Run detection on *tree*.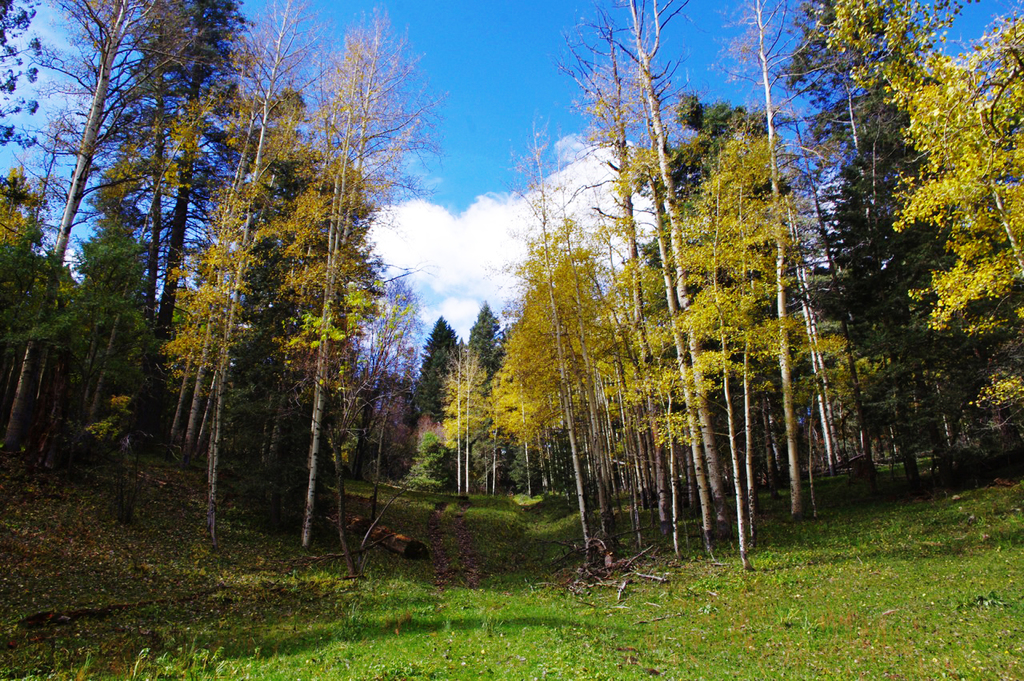
Result: <box>44,138,190,517</box>.
